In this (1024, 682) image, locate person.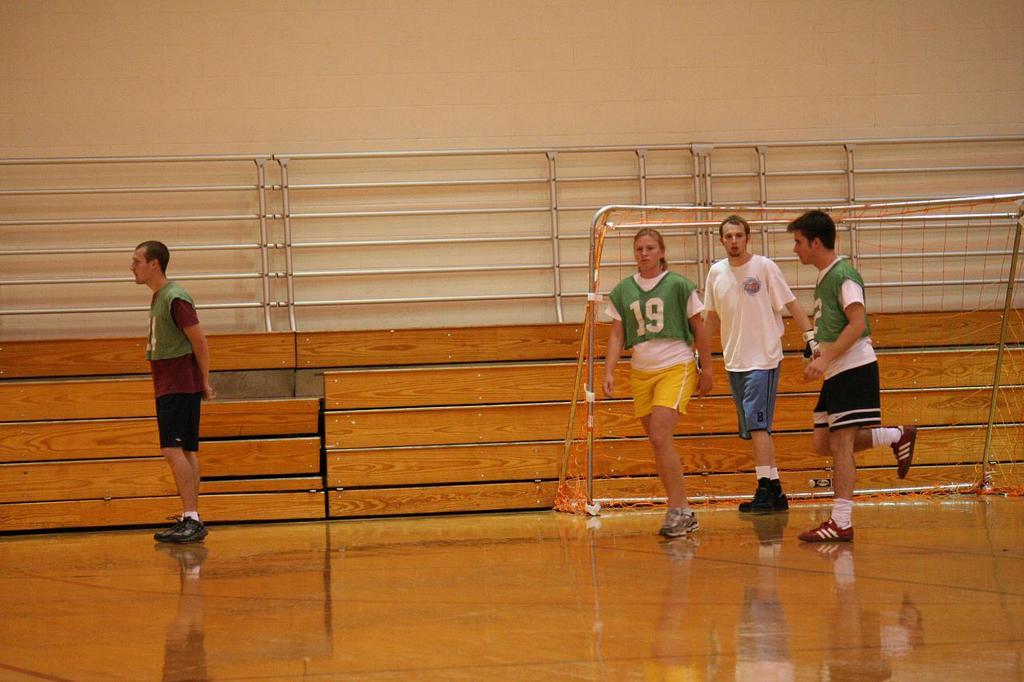
Bounding box: 601:228:714:539.
